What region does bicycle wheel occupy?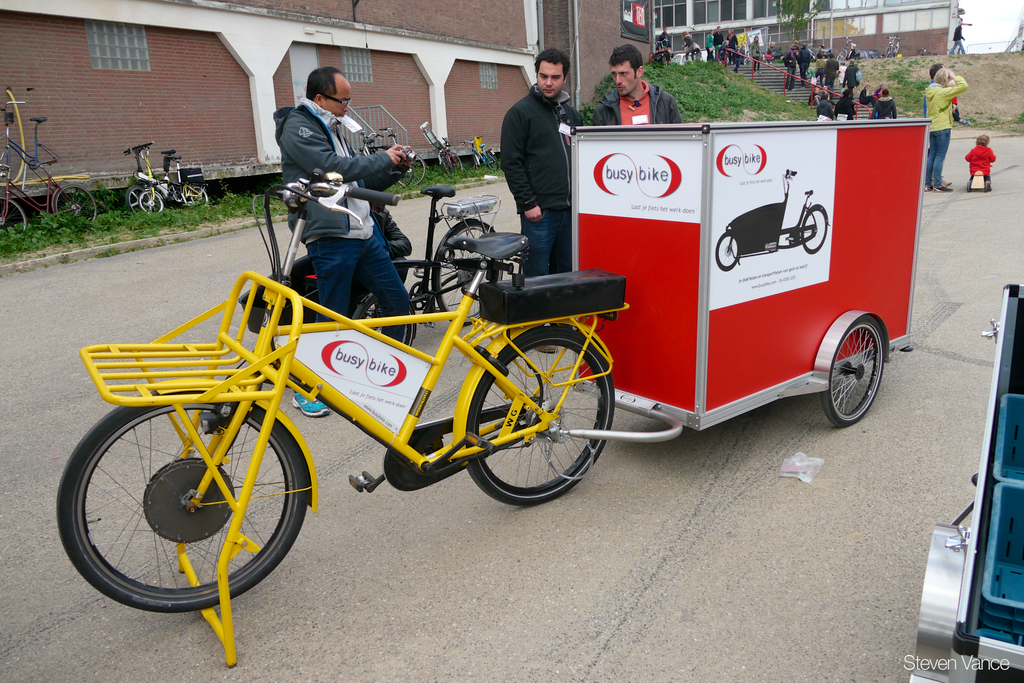
399 152 428 186.
